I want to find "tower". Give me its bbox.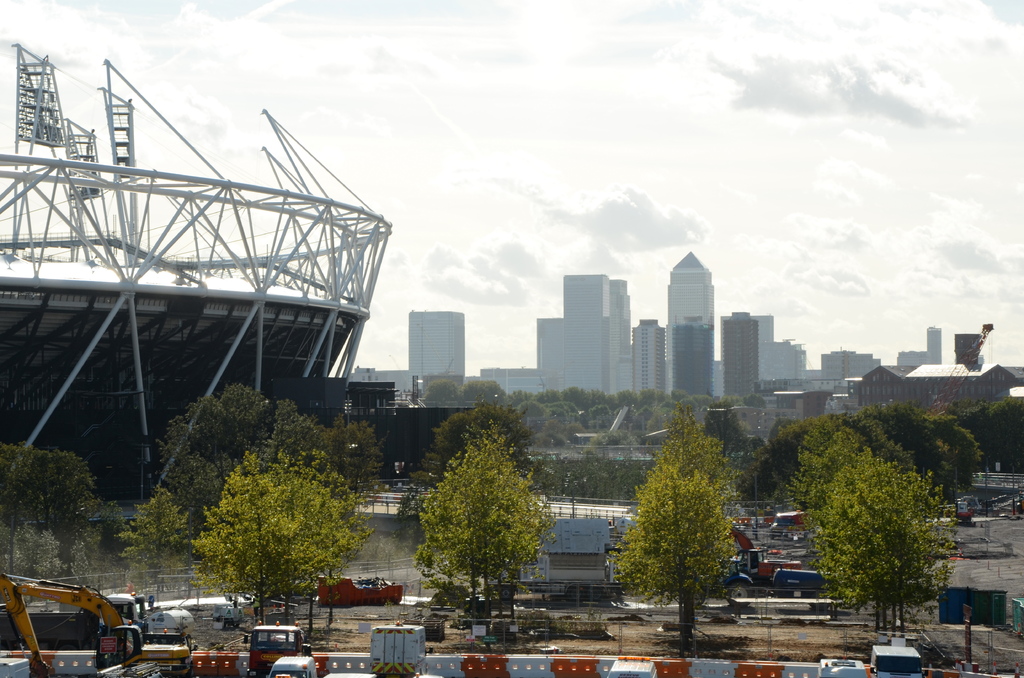
[x1=638, y1=321, x2=660, y2=400].
